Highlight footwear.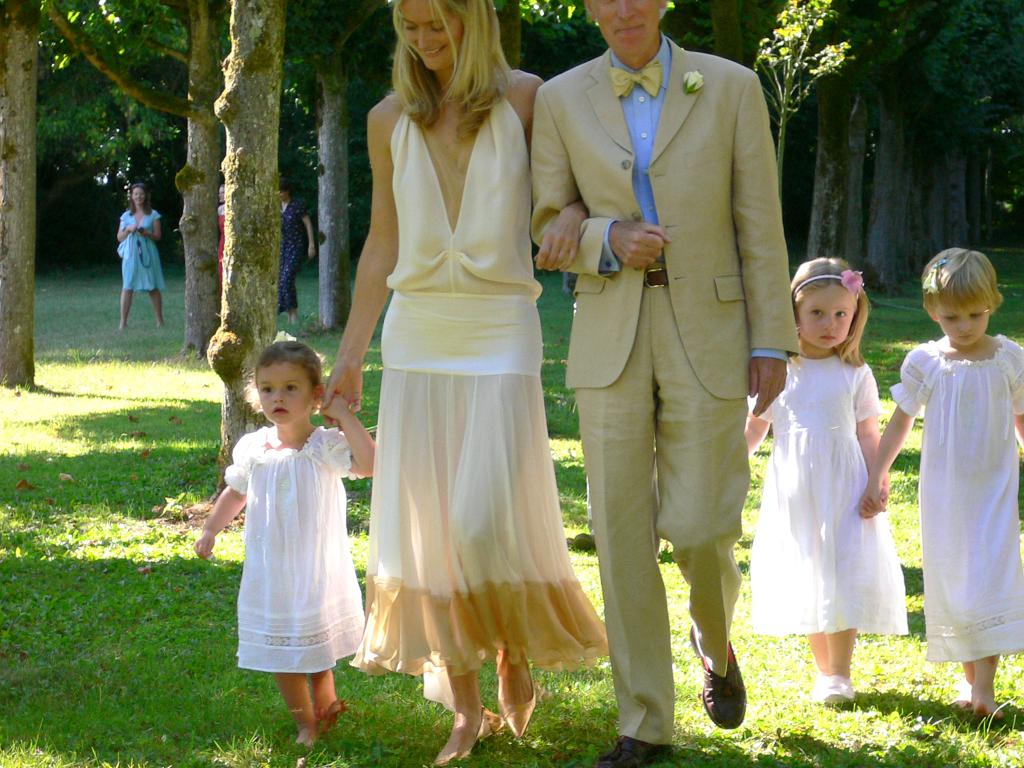
Highlighted region: BBox(289, 730, 318, 762).
